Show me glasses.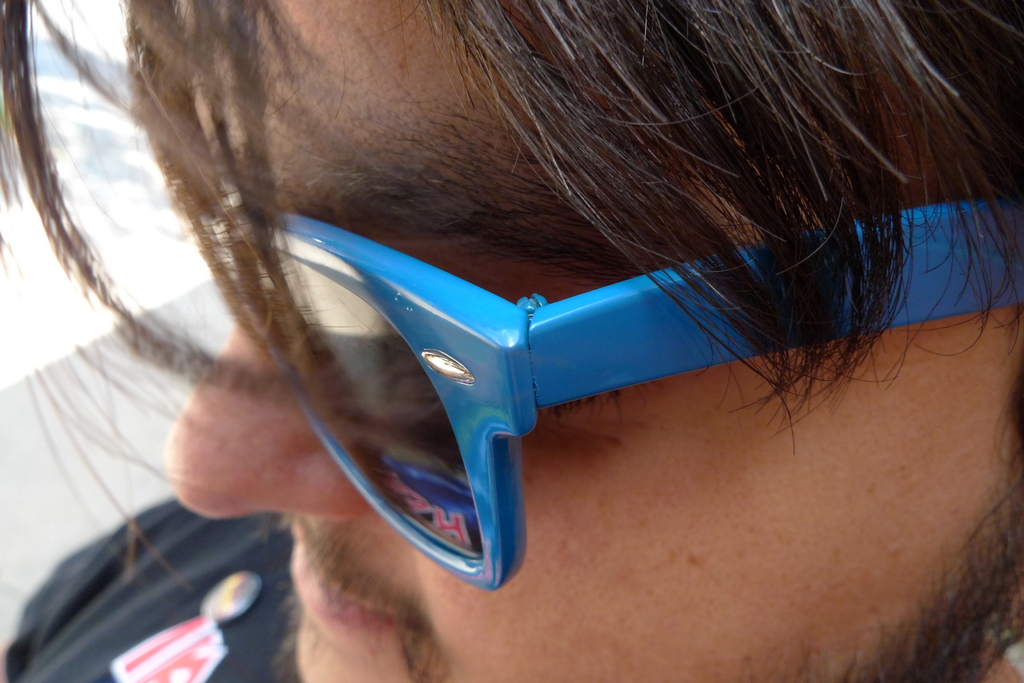
glasses is here: 173, 166, 1018, 590.
